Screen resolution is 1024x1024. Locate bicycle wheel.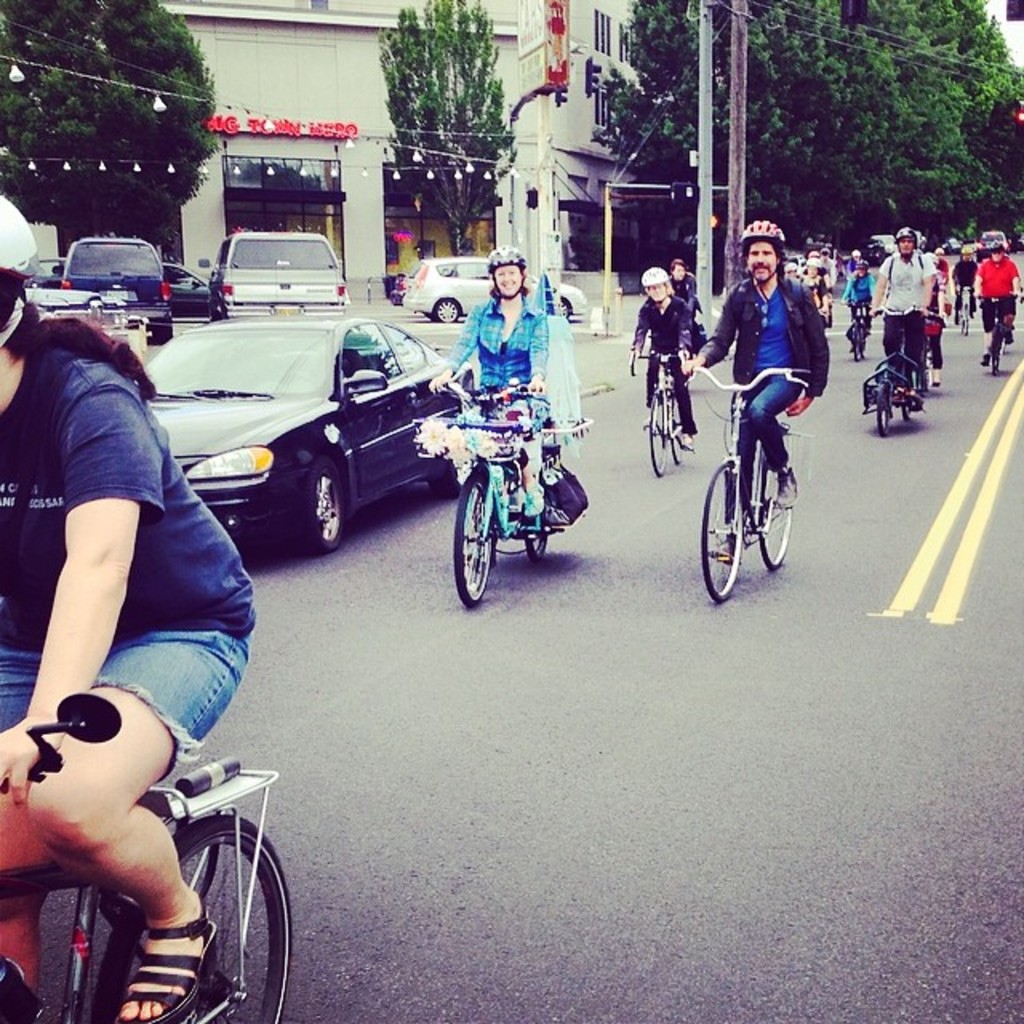
[901, 398, 918, 426].
